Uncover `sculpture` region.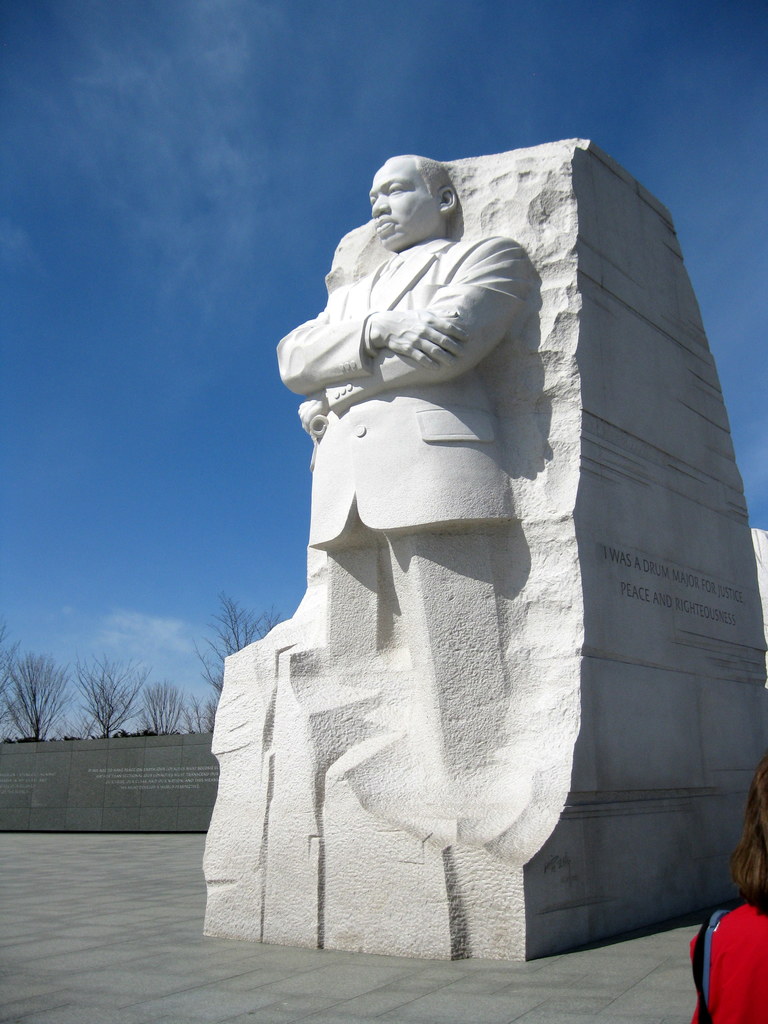
Uncovered: x1=276, y1=147, x2=548, y2=783.
